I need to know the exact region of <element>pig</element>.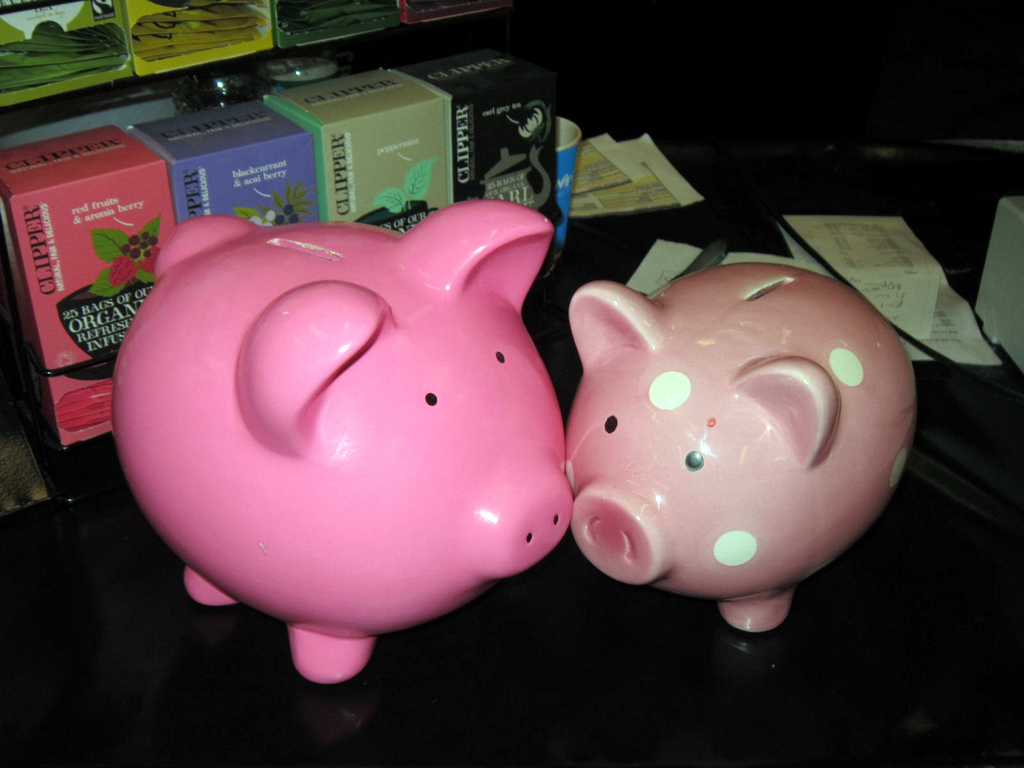
Region: <box>561,261,917,634</box>.
